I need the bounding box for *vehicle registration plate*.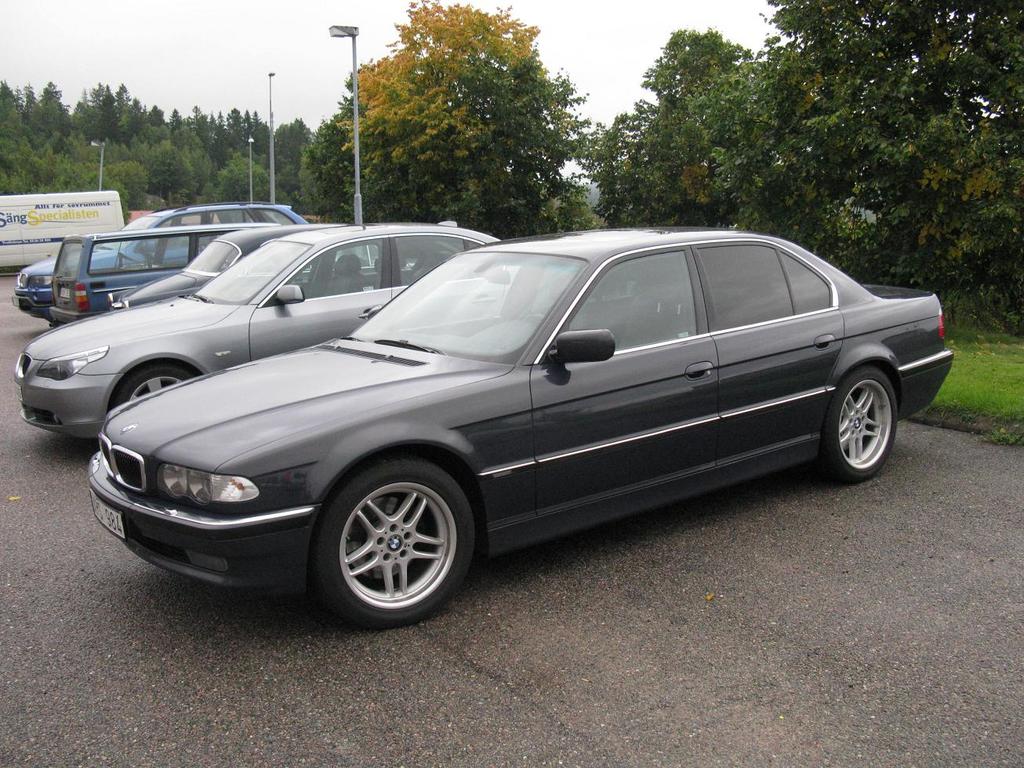
Here it is: <bbox>93, 494, 121, 540</bbox>.
